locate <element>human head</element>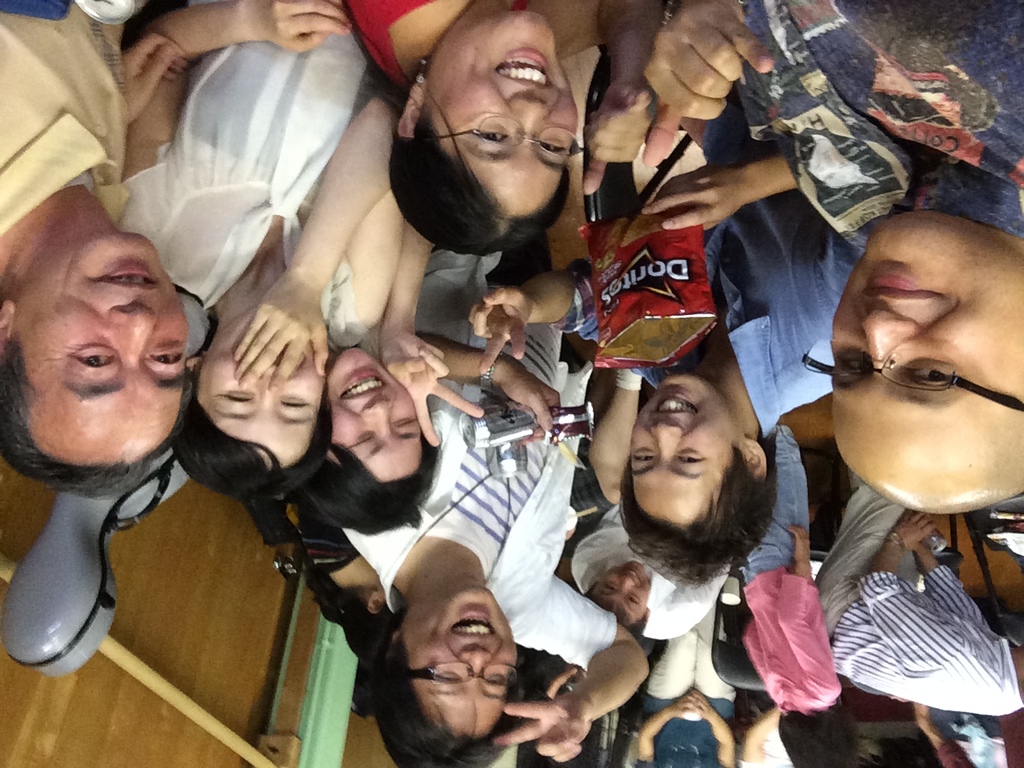
<box>309,346,438,532</box>
